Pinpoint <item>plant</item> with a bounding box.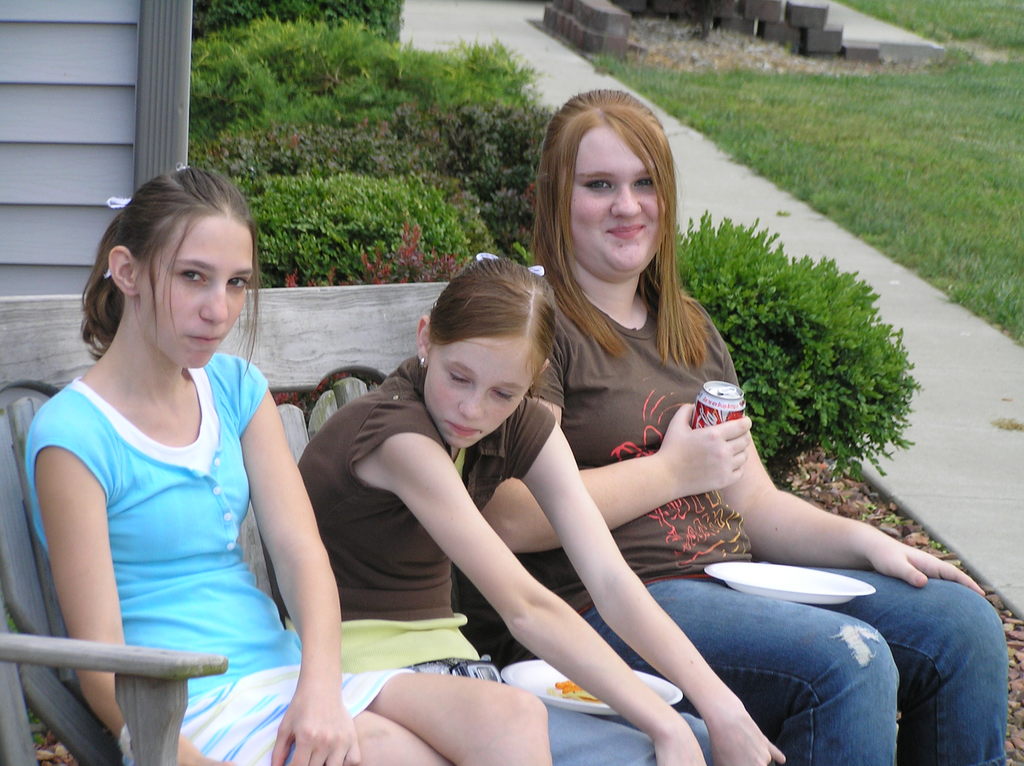
{"x1": 657, "y1": 211, "x2": 925, "y2": 488}.
